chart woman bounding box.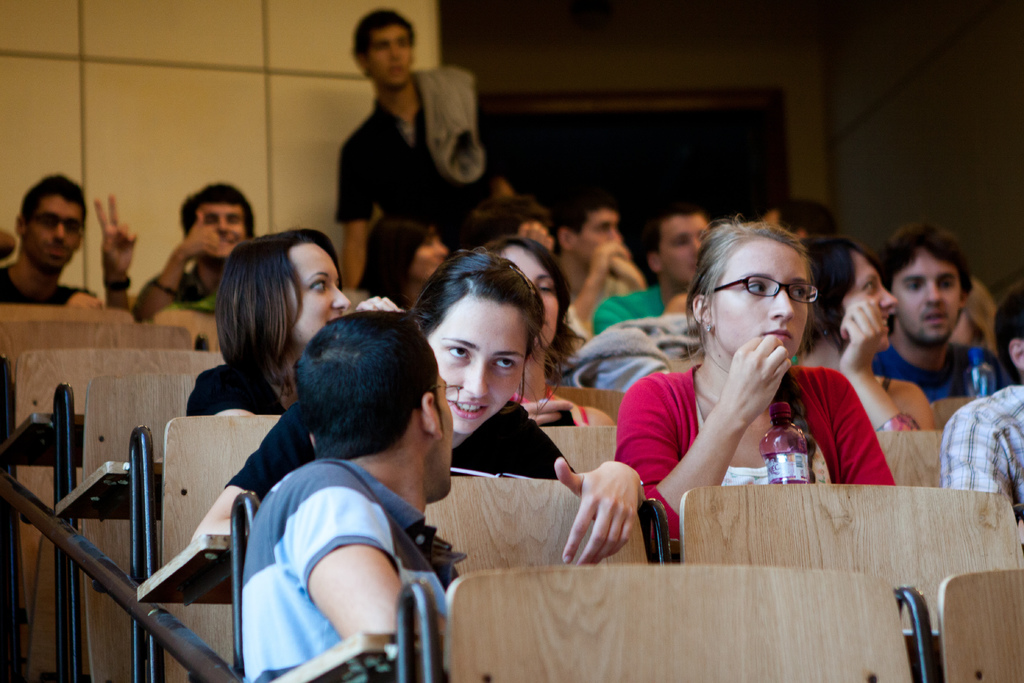
Charted: {"x1": 790, "y1": 236, "x2": 950, "y2": 433}.
